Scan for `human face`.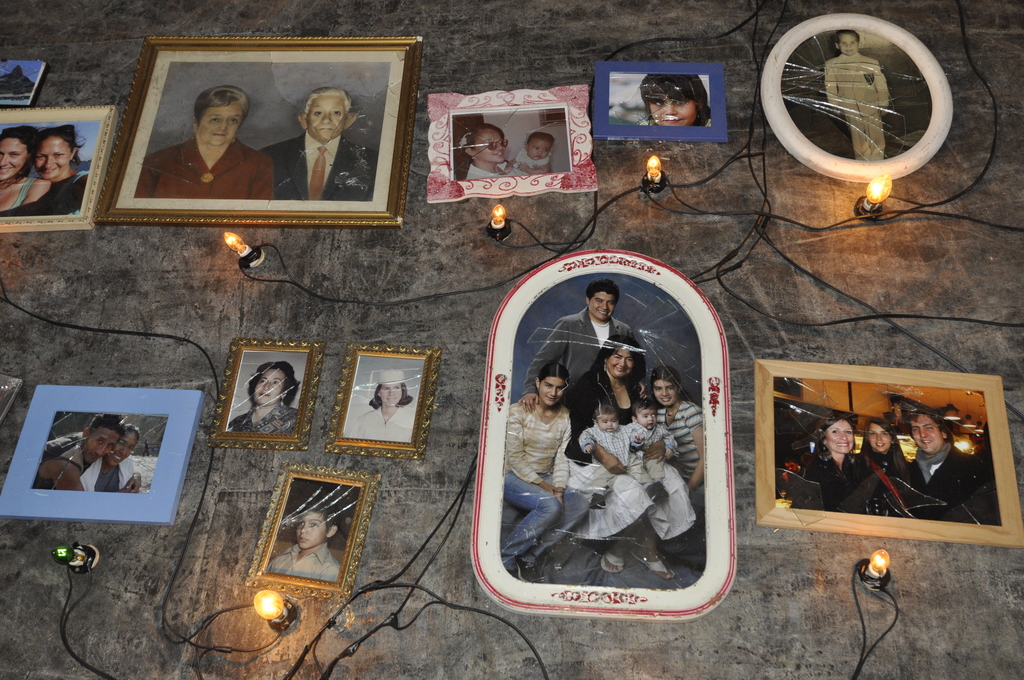
Scan result: x1=200 y1=106 x2=244 y2=151.
